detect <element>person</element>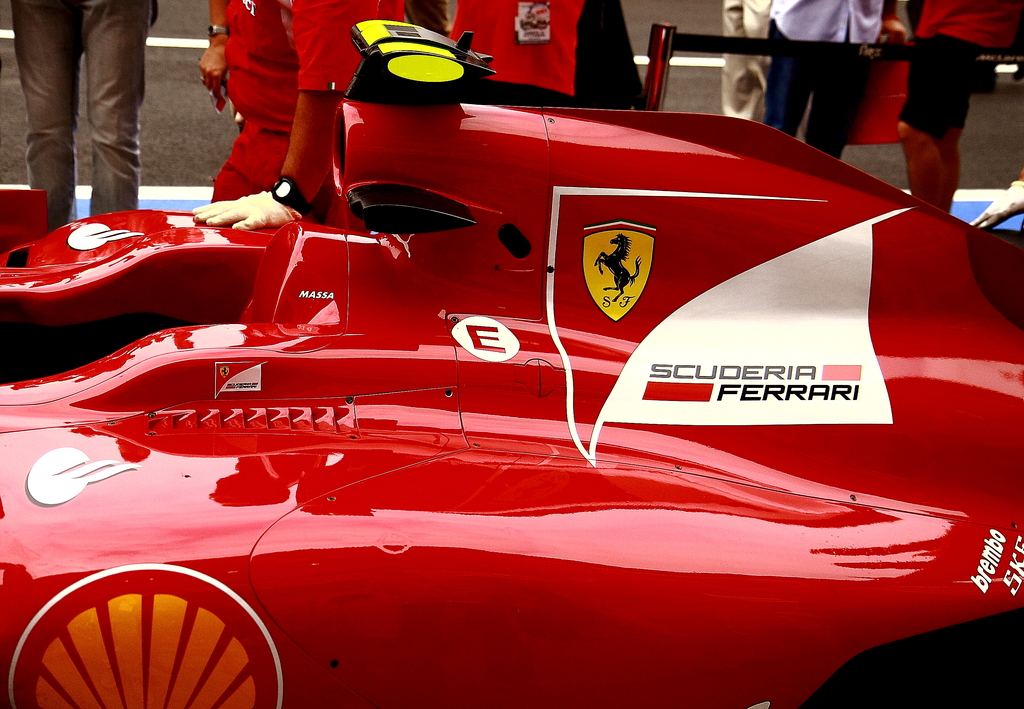
rect(716, 0, 772, 121)
